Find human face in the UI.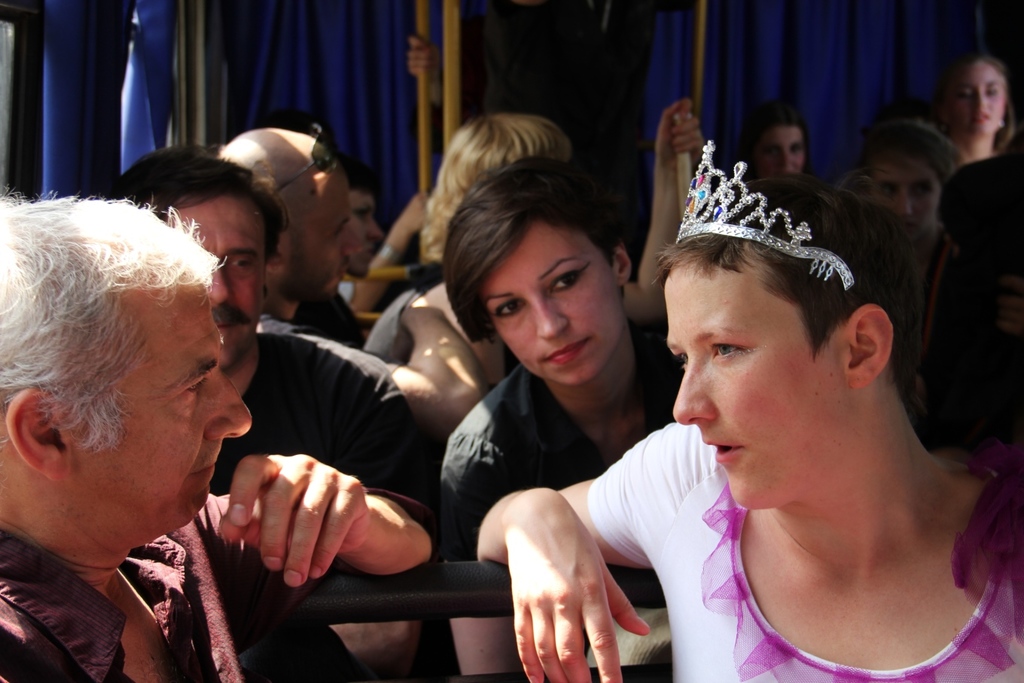
UI element at region(337, 198, 378, 274).
